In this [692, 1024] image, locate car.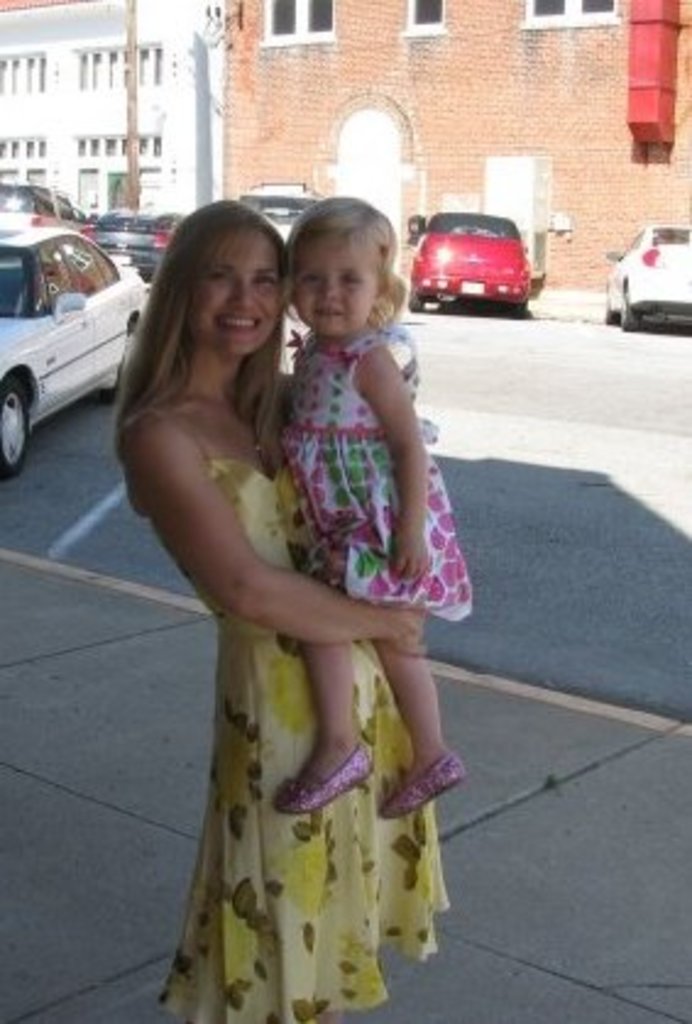
Bounding box: x1=78 y1=205 x2=191 y2=274.
